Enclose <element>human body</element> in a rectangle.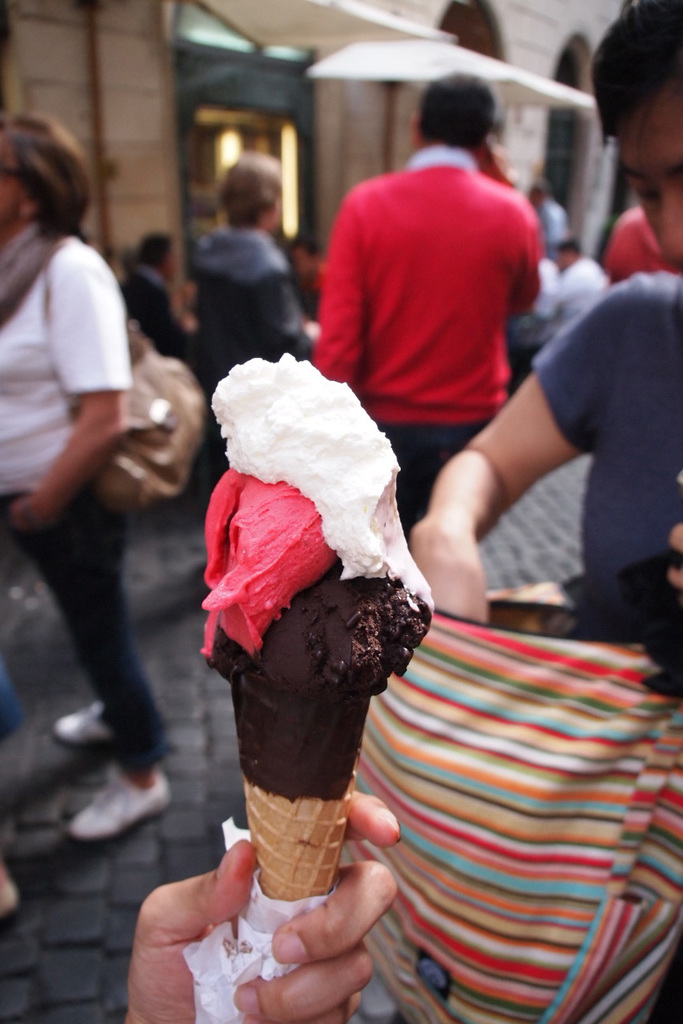
<region>195, 227, 310, 455</region>.
